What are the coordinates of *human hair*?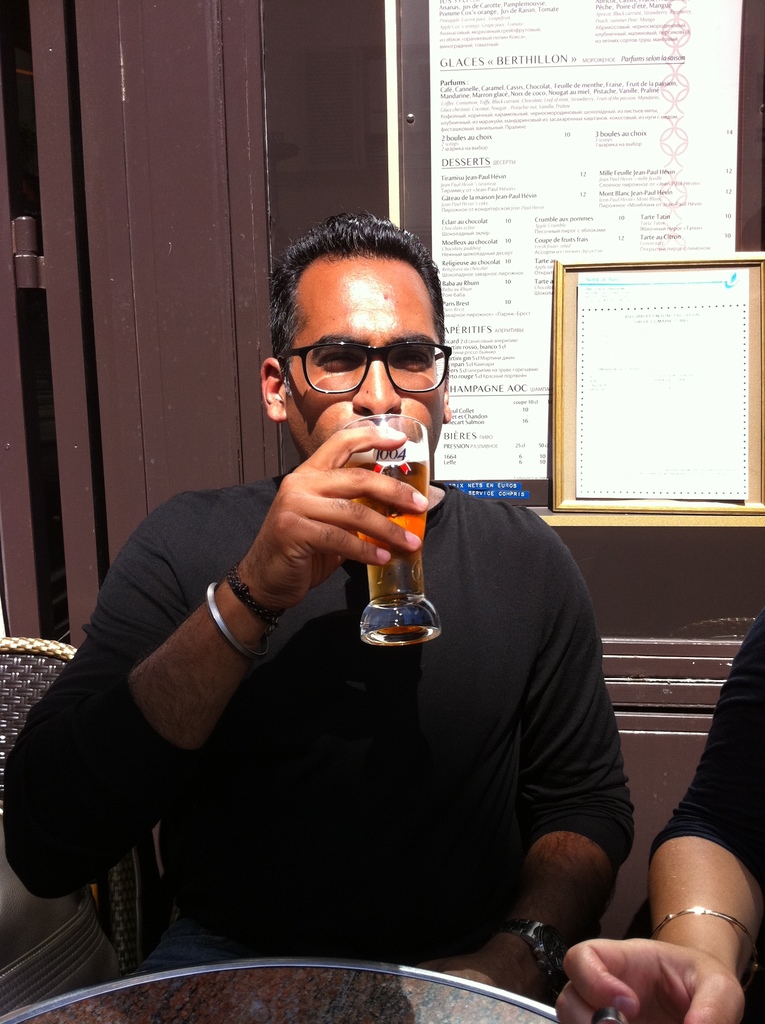
left=254, top=222, right=451, bottom=410.
